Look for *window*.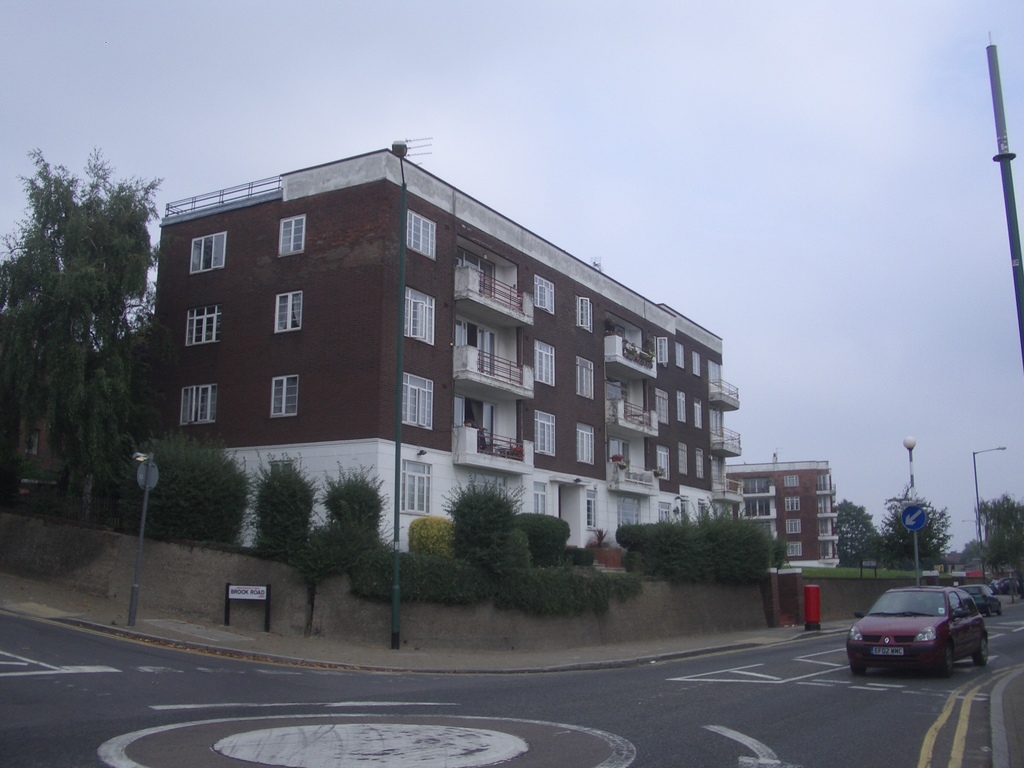
Found: <region>653, 442, 669, 480</region>.
